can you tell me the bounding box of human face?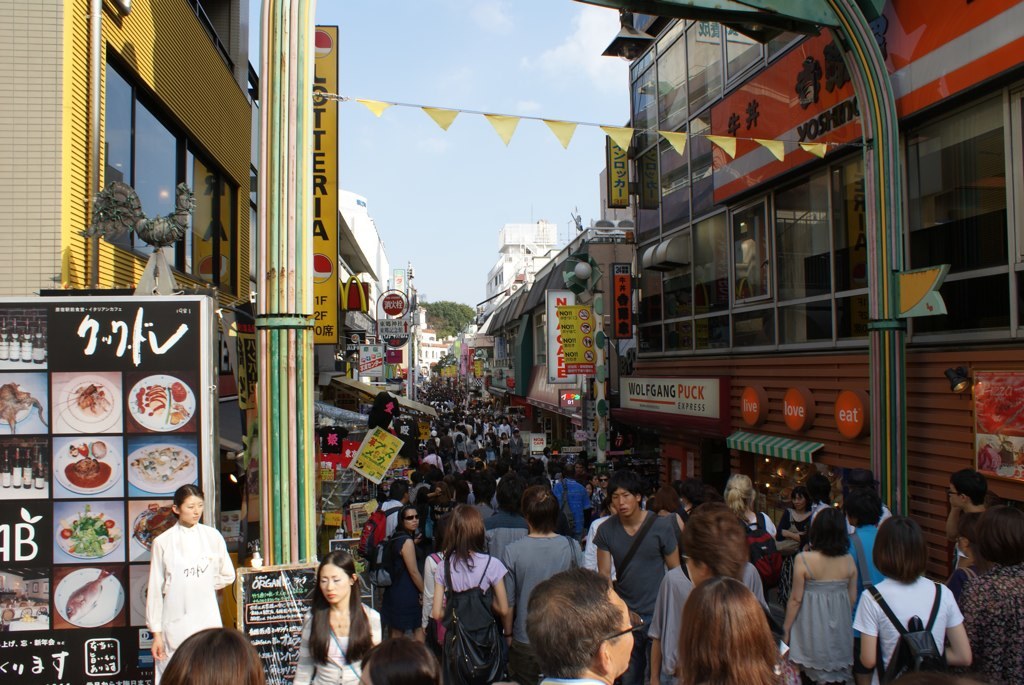
left=402, top=510, right=424, bottom=533.
